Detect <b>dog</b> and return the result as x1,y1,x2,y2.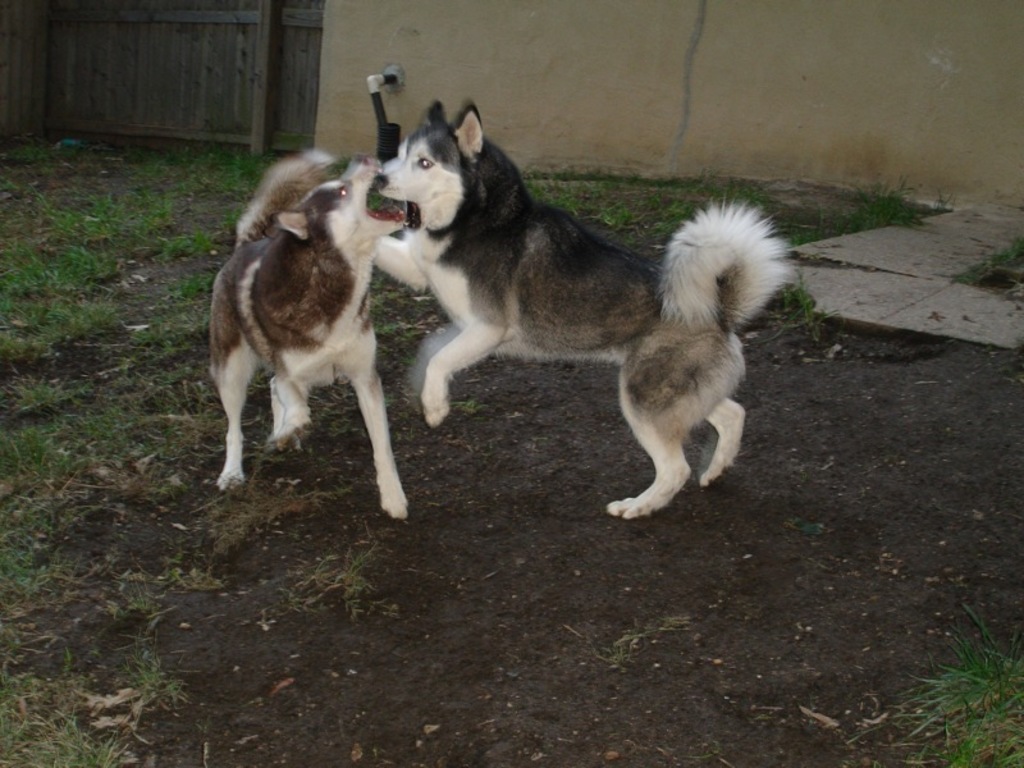
209,148,412,516.
